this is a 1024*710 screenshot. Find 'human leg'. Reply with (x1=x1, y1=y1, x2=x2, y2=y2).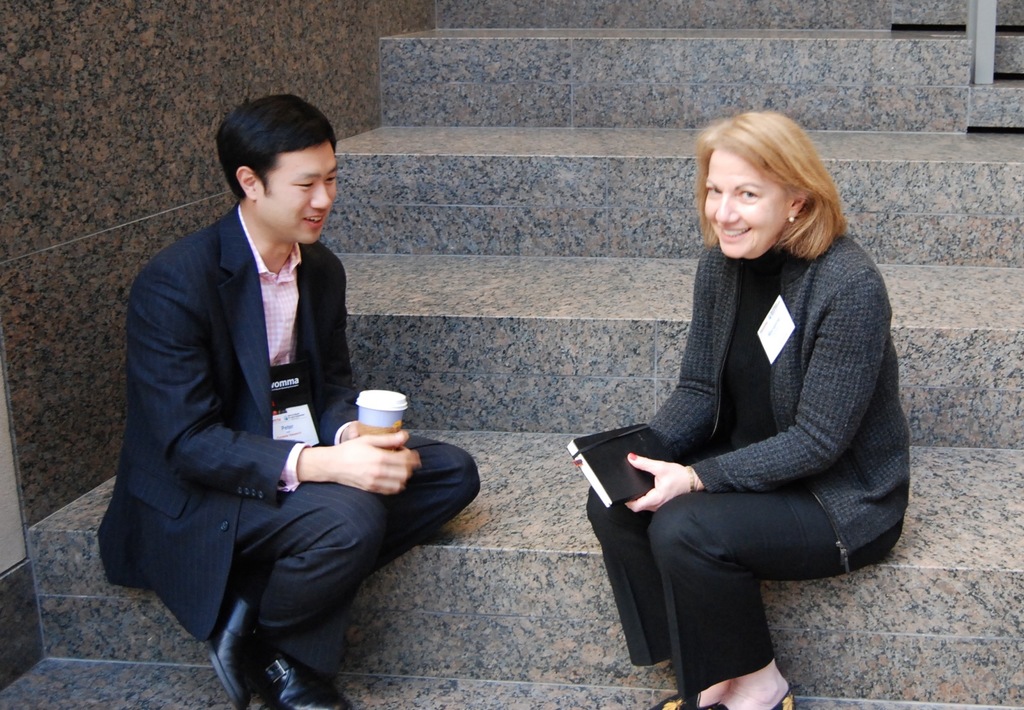
(x1=582, y1=482, x2=754, y2=709).
